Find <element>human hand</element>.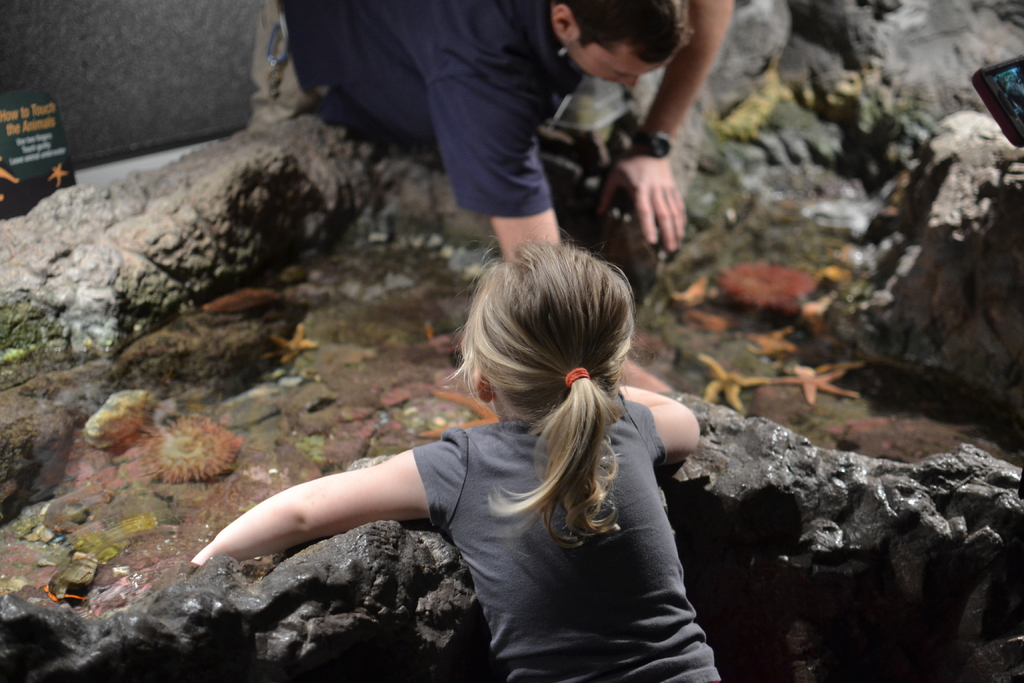
Rect(620, 362, 669, 393).
